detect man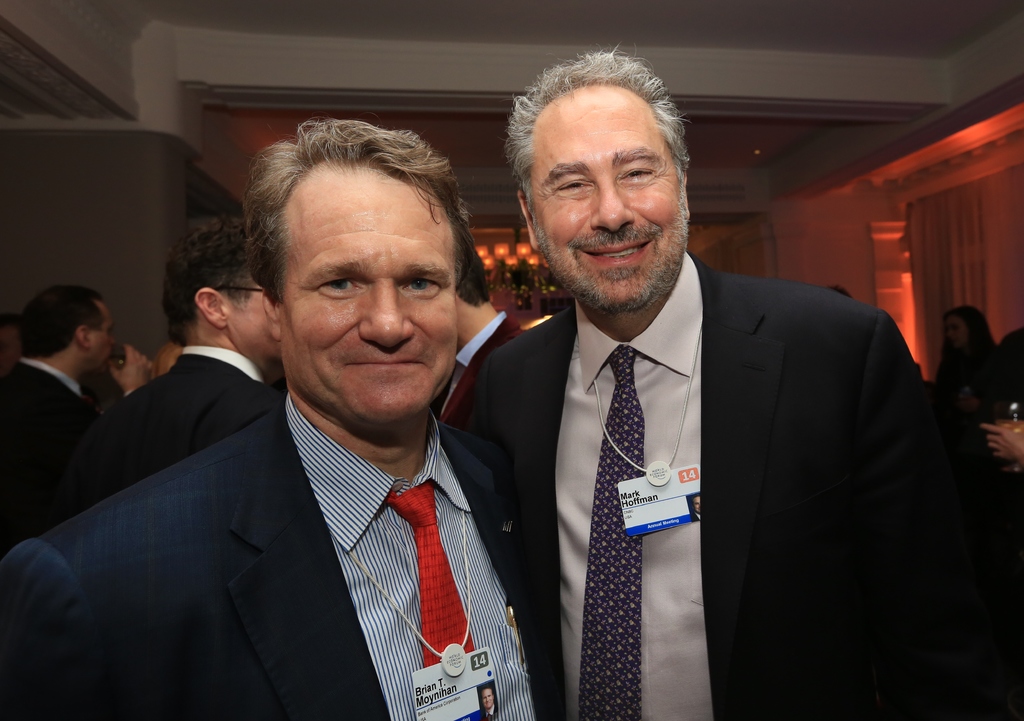
Rect(0, 287, 125, 524)
